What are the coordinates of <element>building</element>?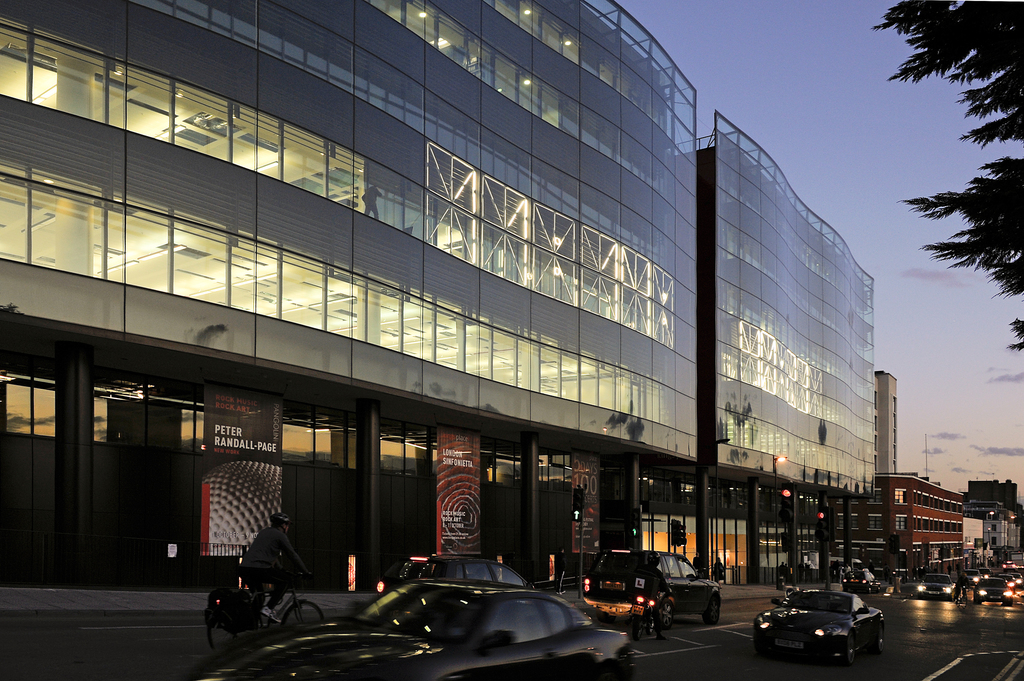
l=967, t=478, r=1023, b=556.
